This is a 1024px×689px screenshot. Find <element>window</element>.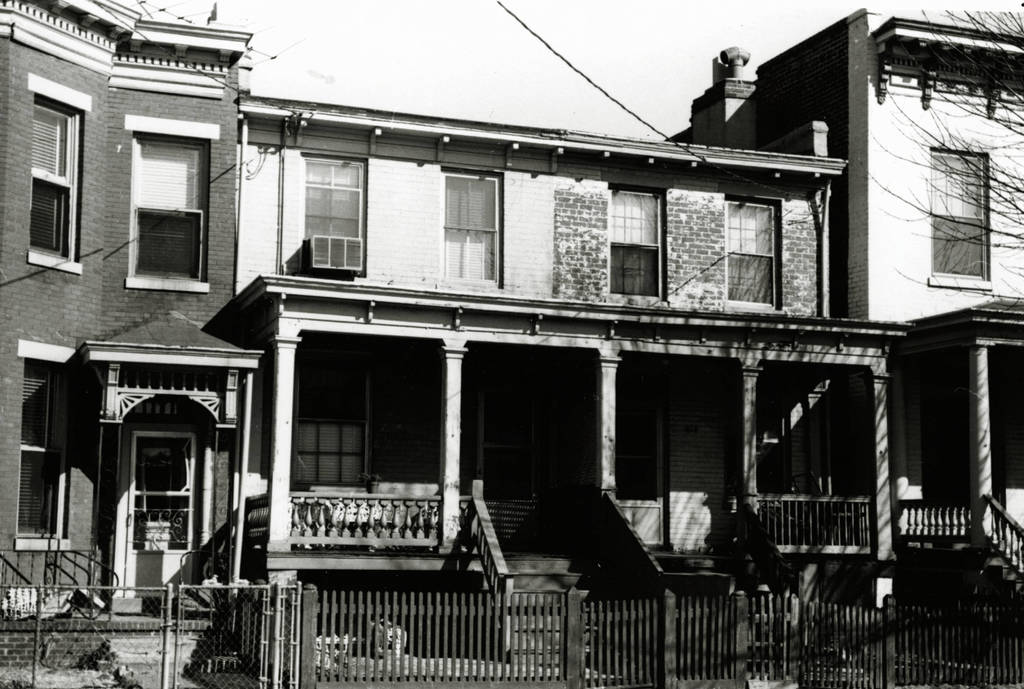
Bounding box: [left=129, top=206, right=208, bottom=277].
